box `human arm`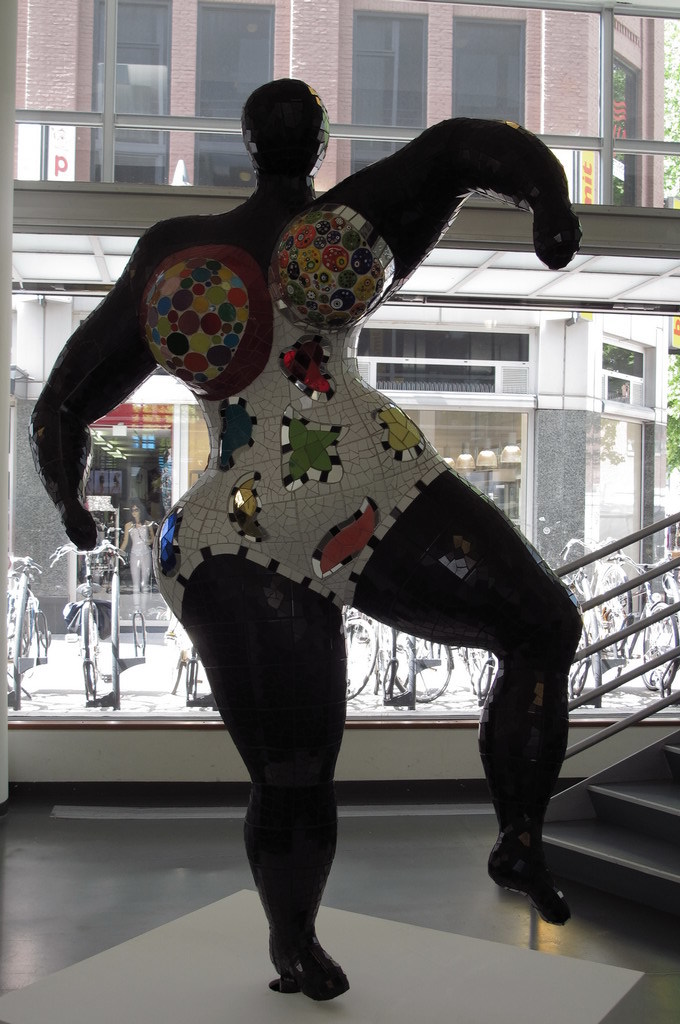
x1=325, y1=109, x2=591, y2=279
